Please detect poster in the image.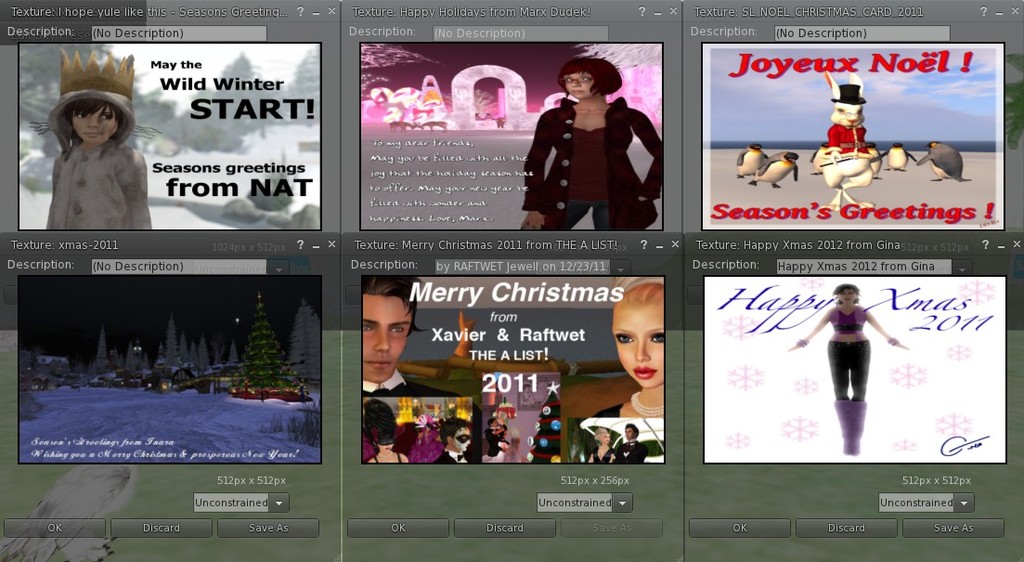
360:274:668:472.
